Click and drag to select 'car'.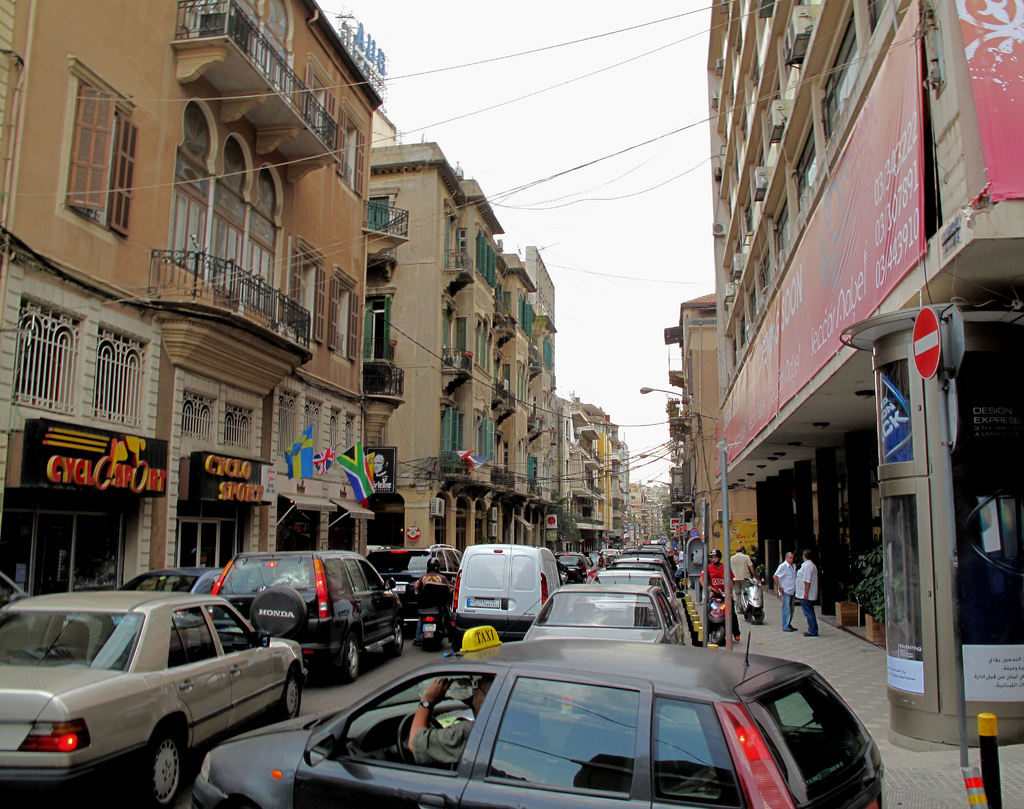
Selection: [left=625, top=546, right=670, bottom=571].
